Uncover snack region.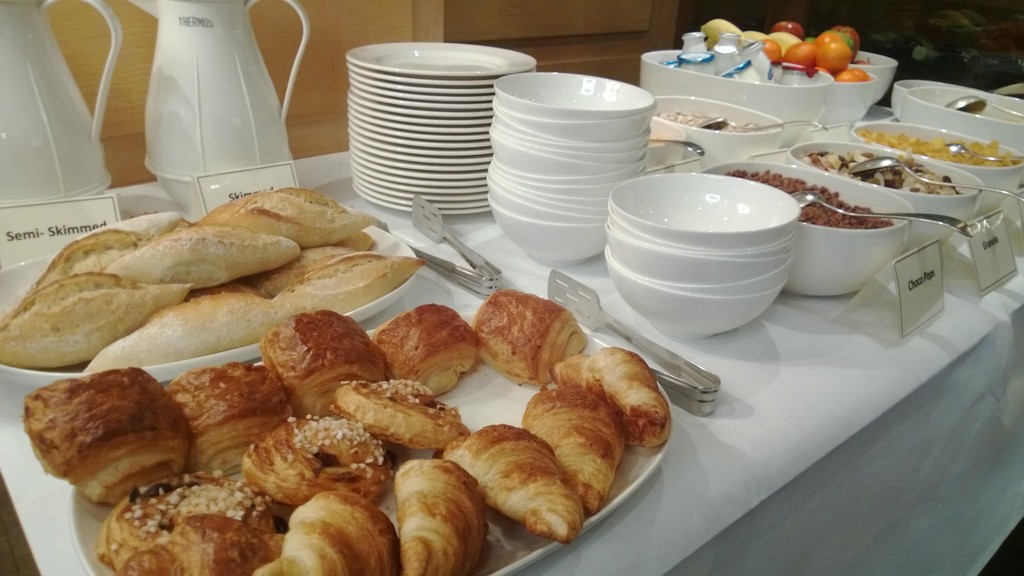
Uncovered: <region>14, 368, 189, 502</region>.
